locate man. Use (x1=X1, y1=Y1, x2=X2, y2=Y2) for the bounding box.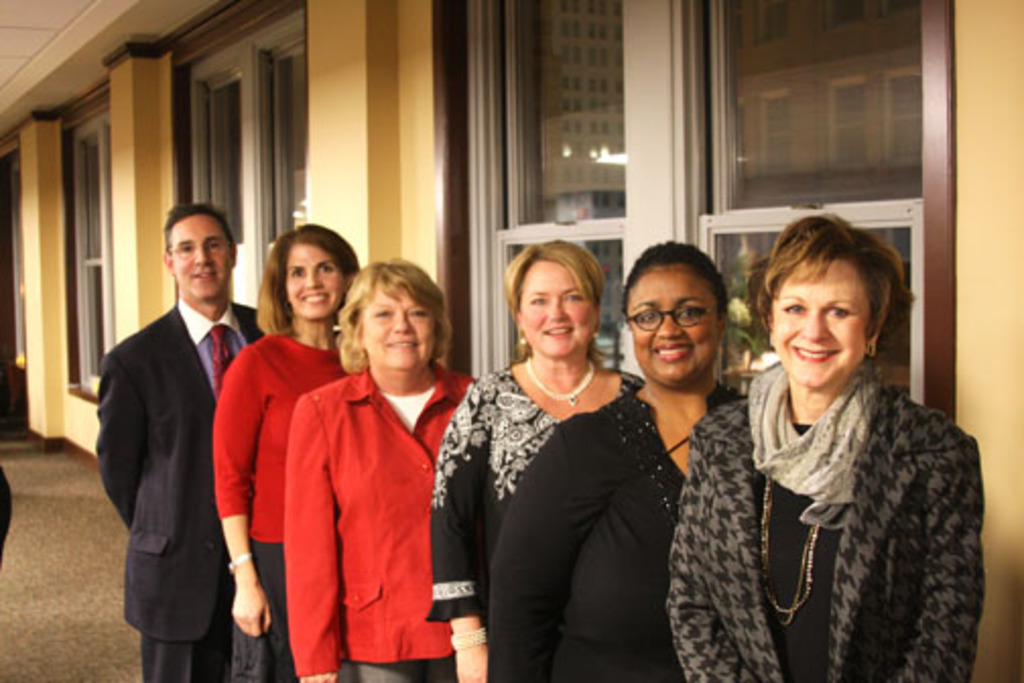
(x1=95, y1=187, x2=252, y2=677).
